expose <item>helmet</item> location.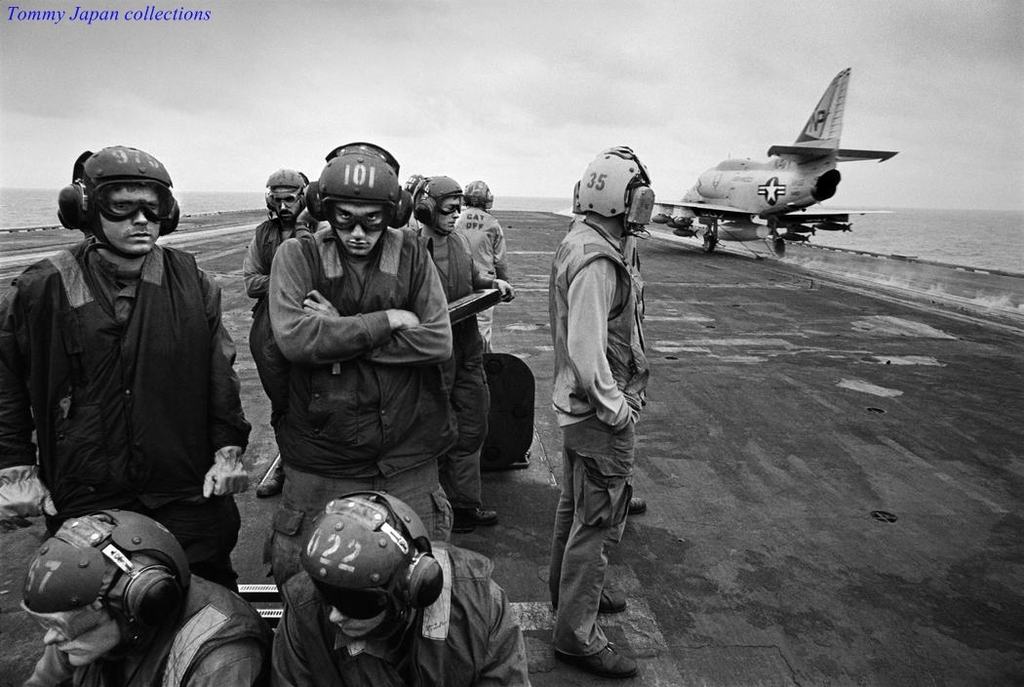
Exposed at locate(265, 165, 321, 227).
